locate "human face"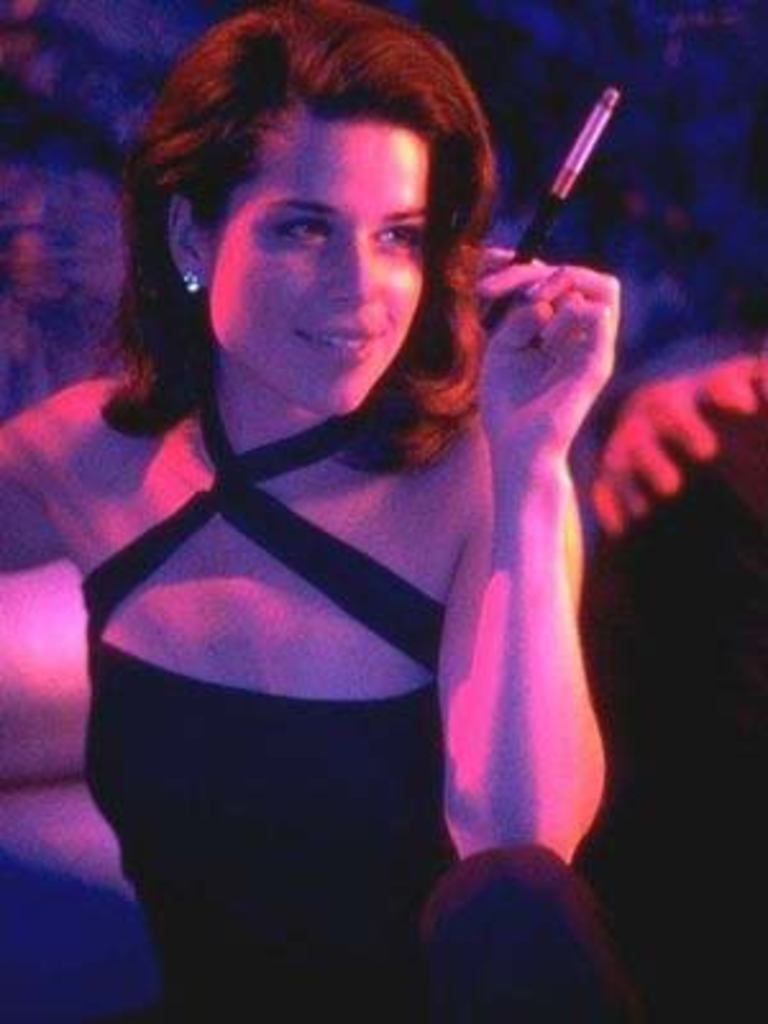
(x1=195, y1=120, x2=443, y2=417)
